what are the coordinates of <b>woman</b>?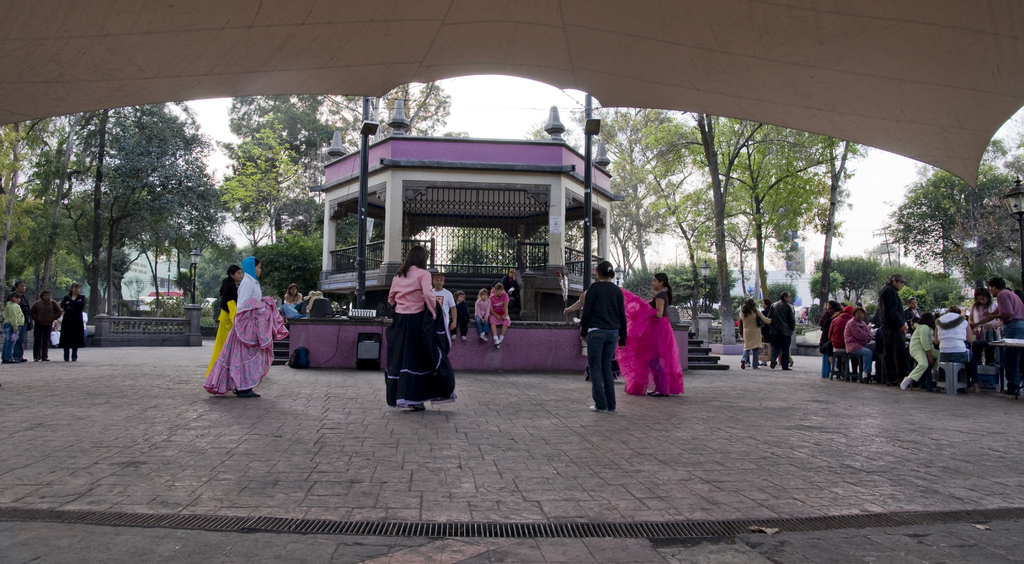
box(618, 271, 687, 397).
